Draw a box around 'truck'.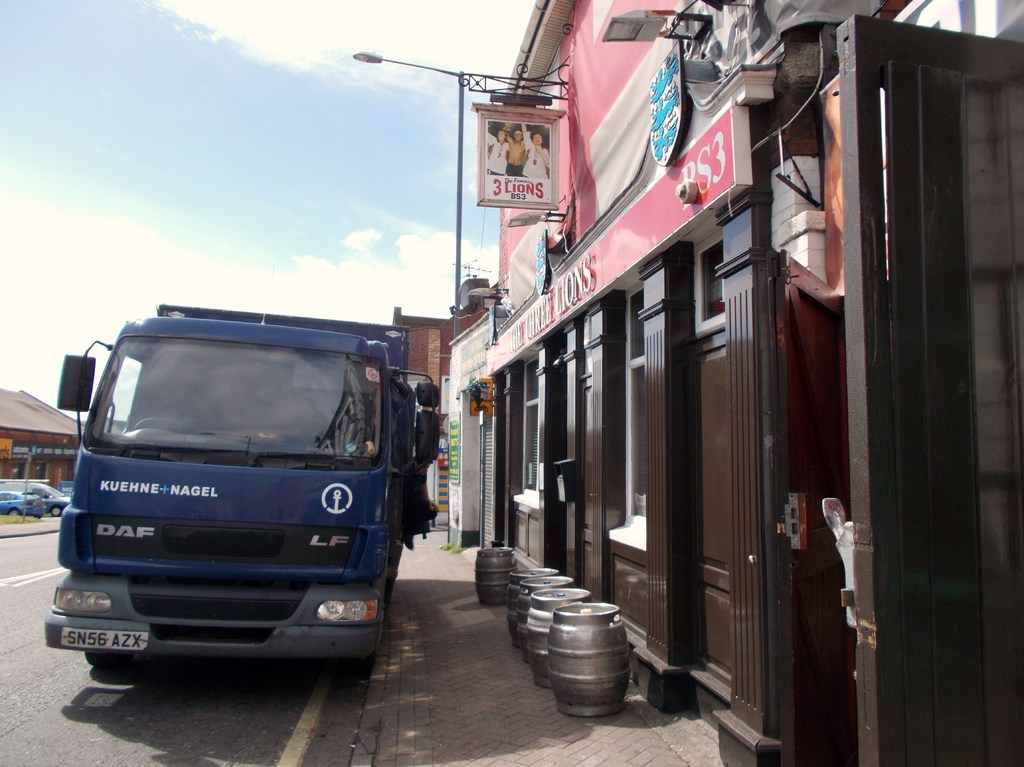
detection(47, 300, 420, 693).
